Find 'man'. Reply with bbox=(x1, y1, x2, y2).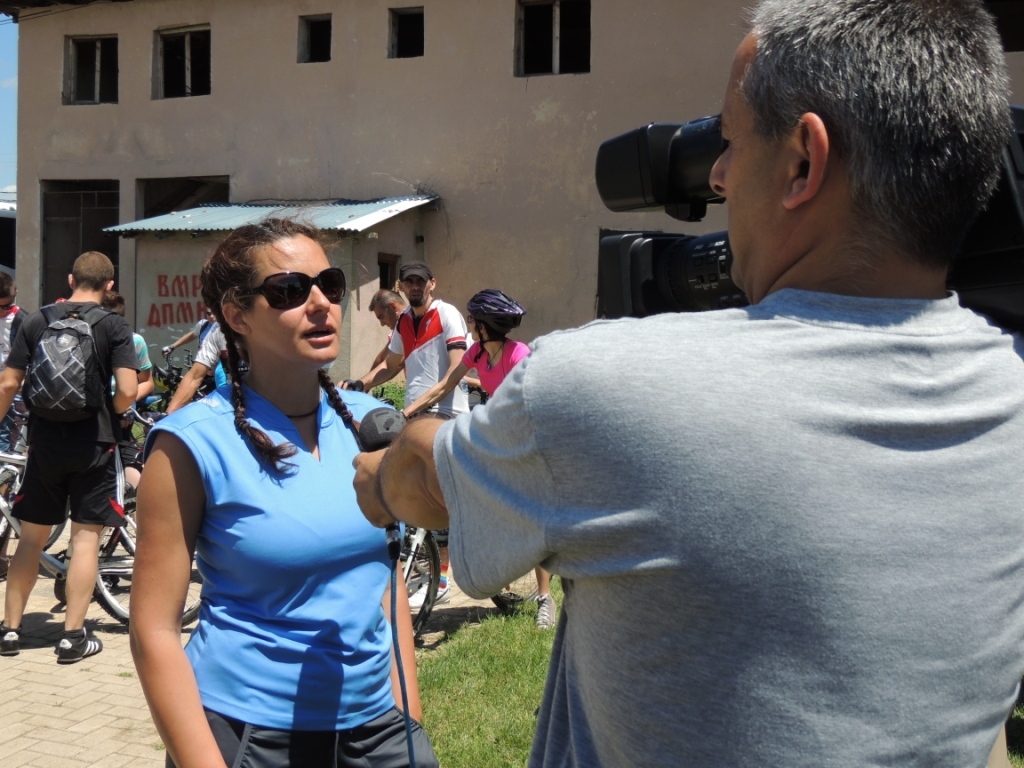
bbox=(348, 0, 1023, 767).
